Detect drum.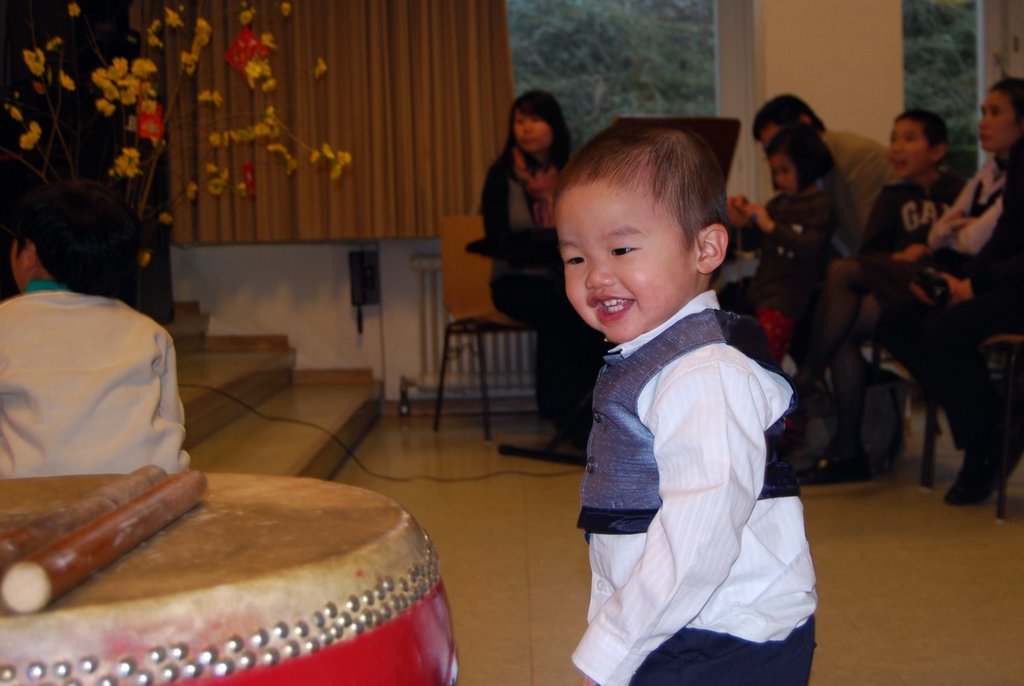
Detected at 0/414/500/685.
